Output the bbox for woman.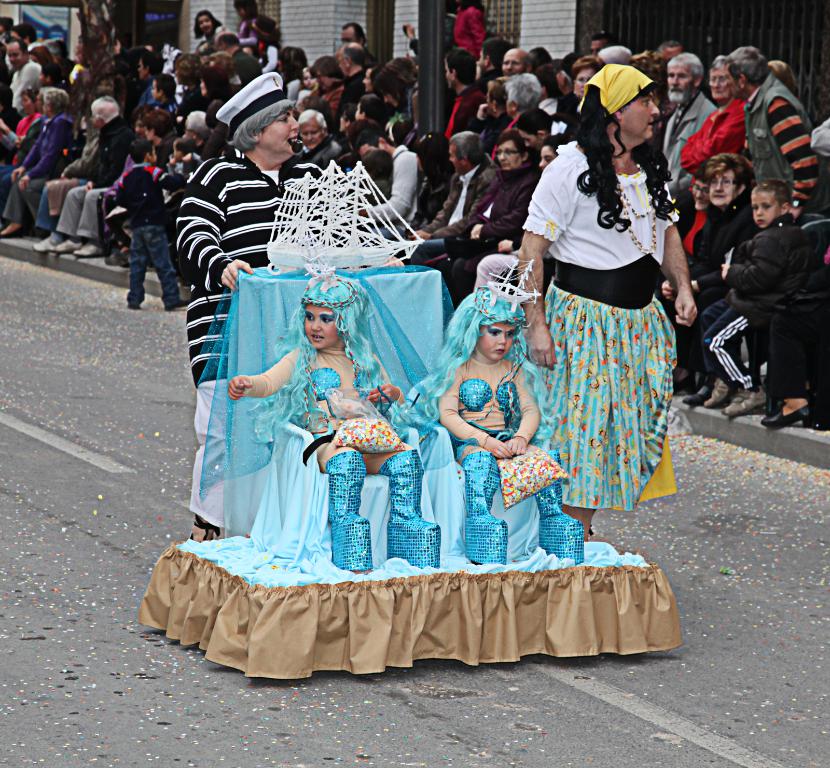
(left=0, top=88, right=38, bottom=179).
